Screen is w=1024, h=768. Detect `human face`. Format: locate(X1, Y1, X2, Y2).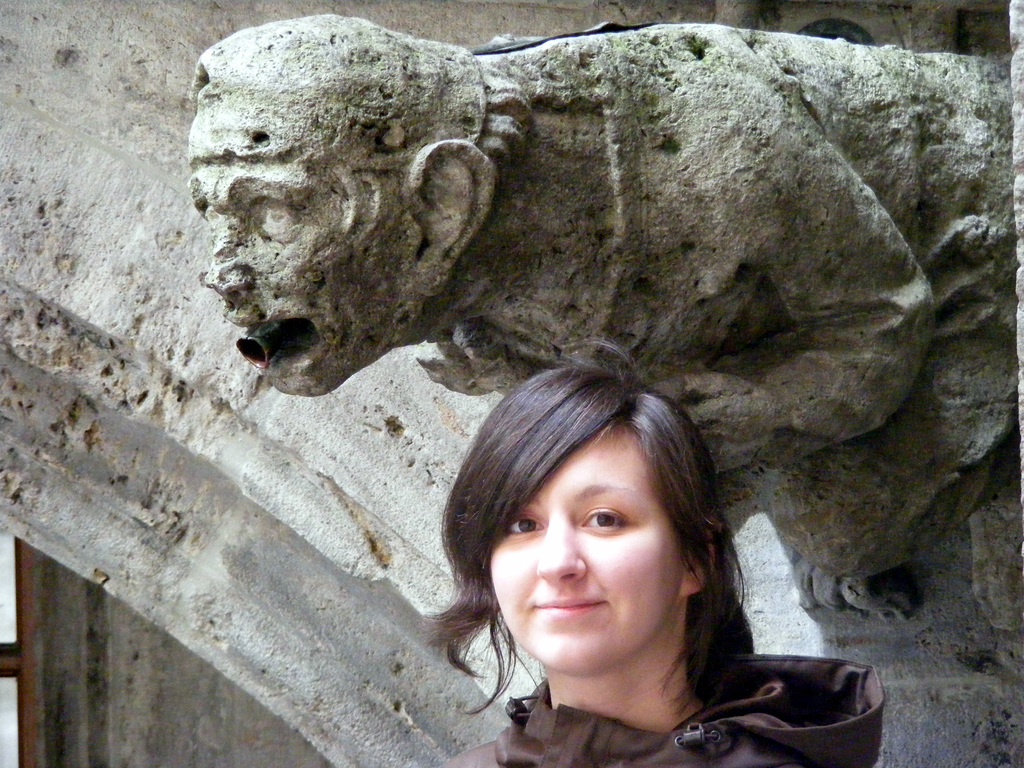
locate(183, 163, 413, 397).
